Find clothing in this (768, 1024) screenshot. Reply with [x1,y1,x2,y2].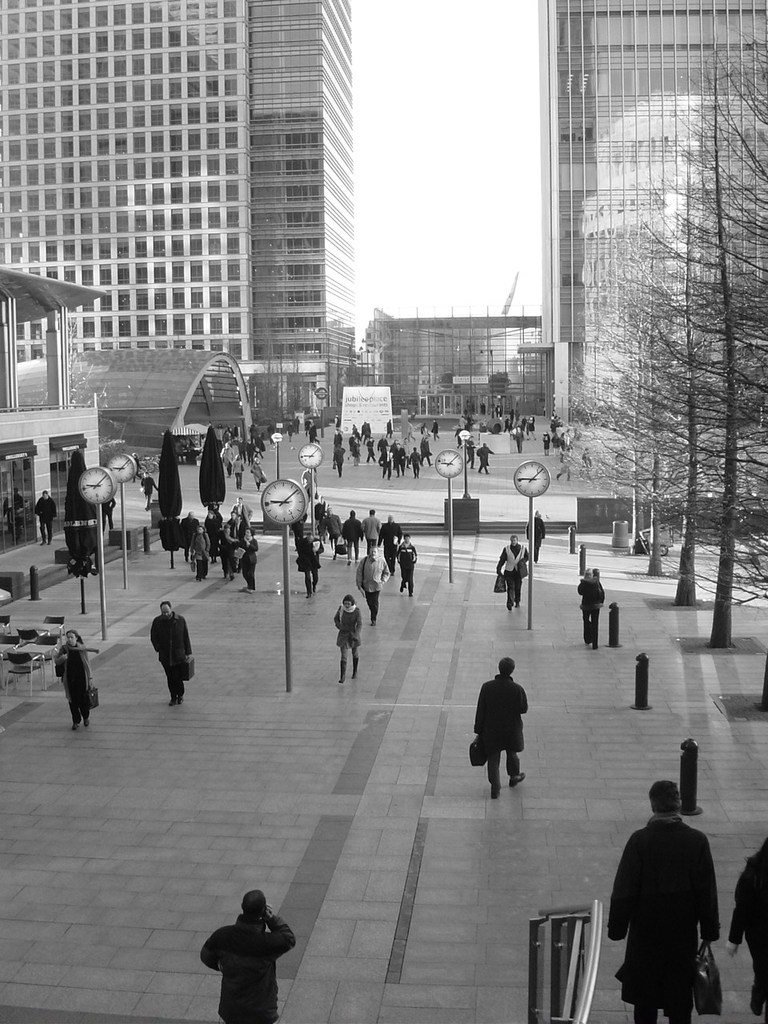
[58,642,95,721].
